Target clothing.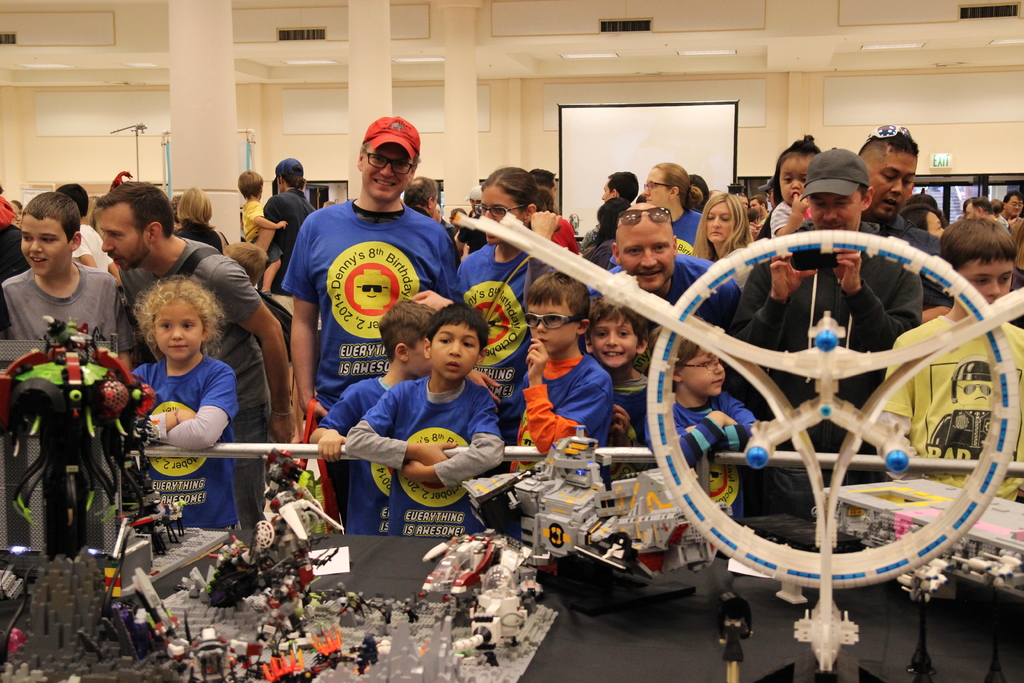
Target region: box(459, 244, 551, 414).
